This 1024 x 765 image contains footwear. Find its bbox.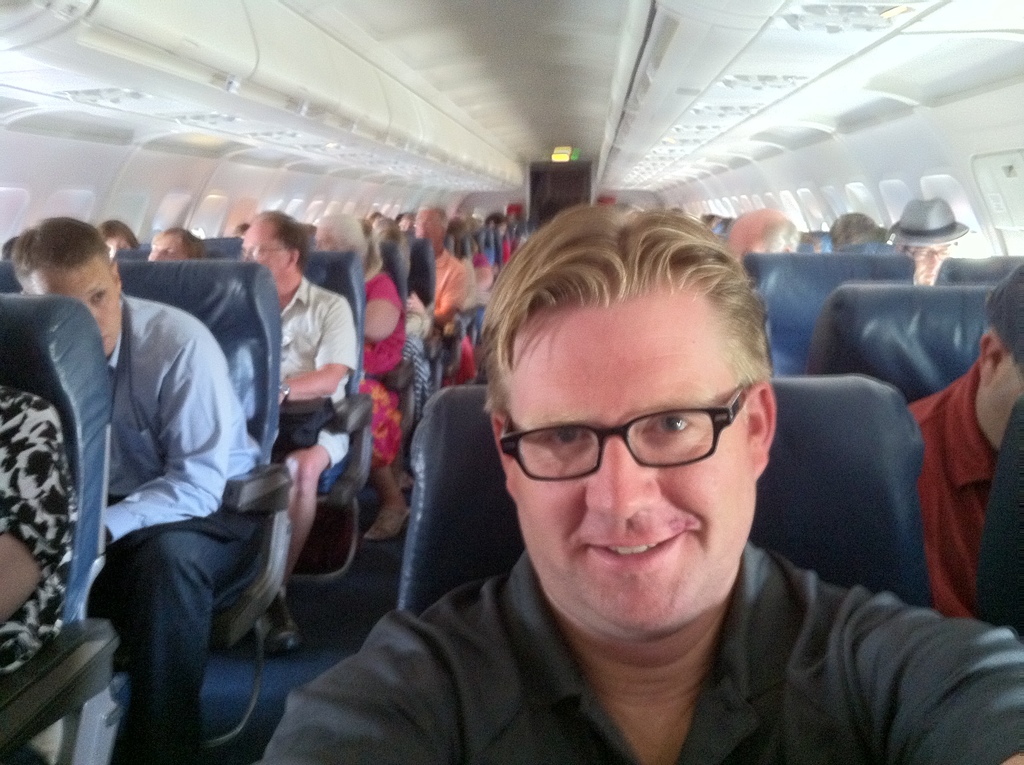
l=394, t=474, r=410, b=494.
